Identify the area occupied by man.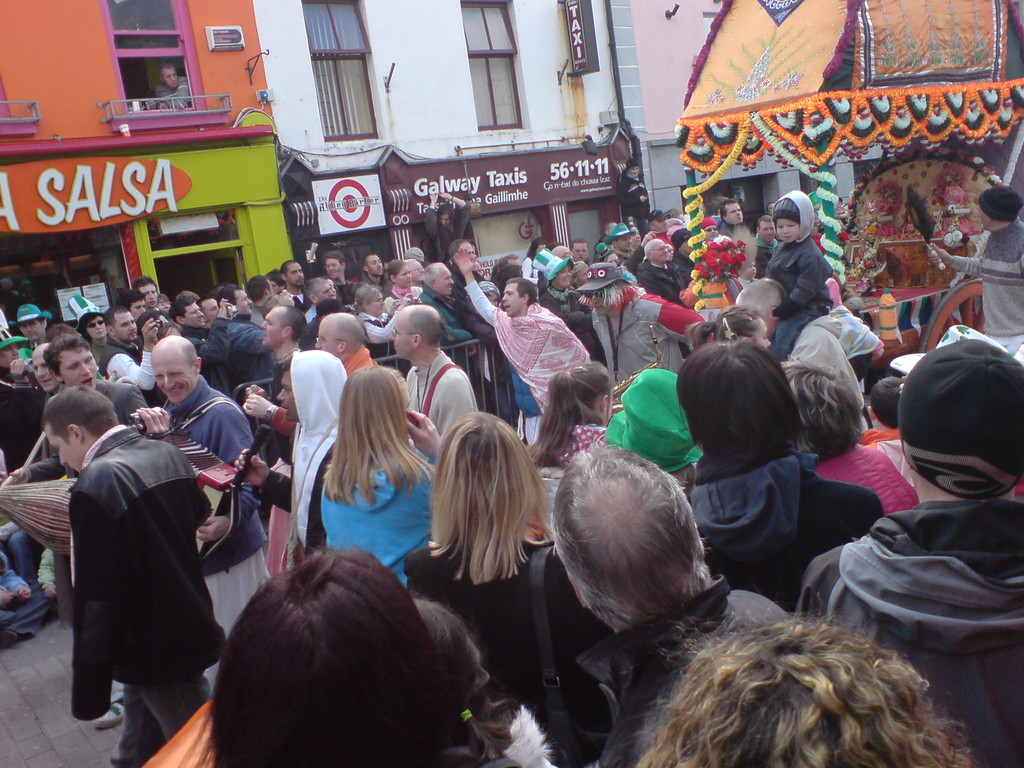
Area: <bbox>134, 276, 164, 305</bbox>.
